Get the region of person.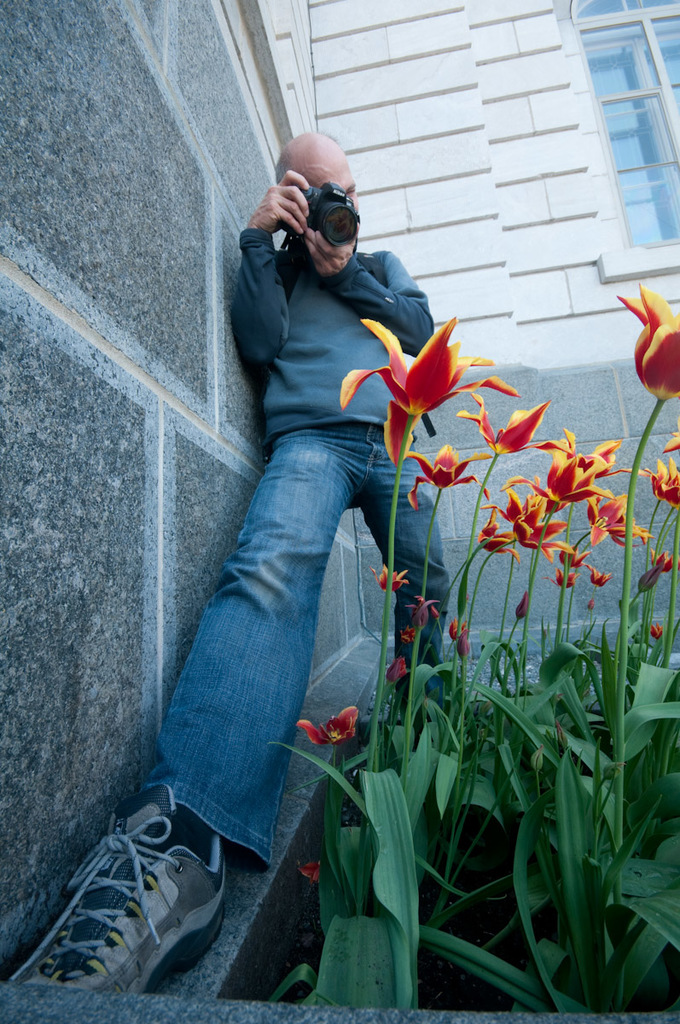
bbox=[197, 128, 456, 752].
